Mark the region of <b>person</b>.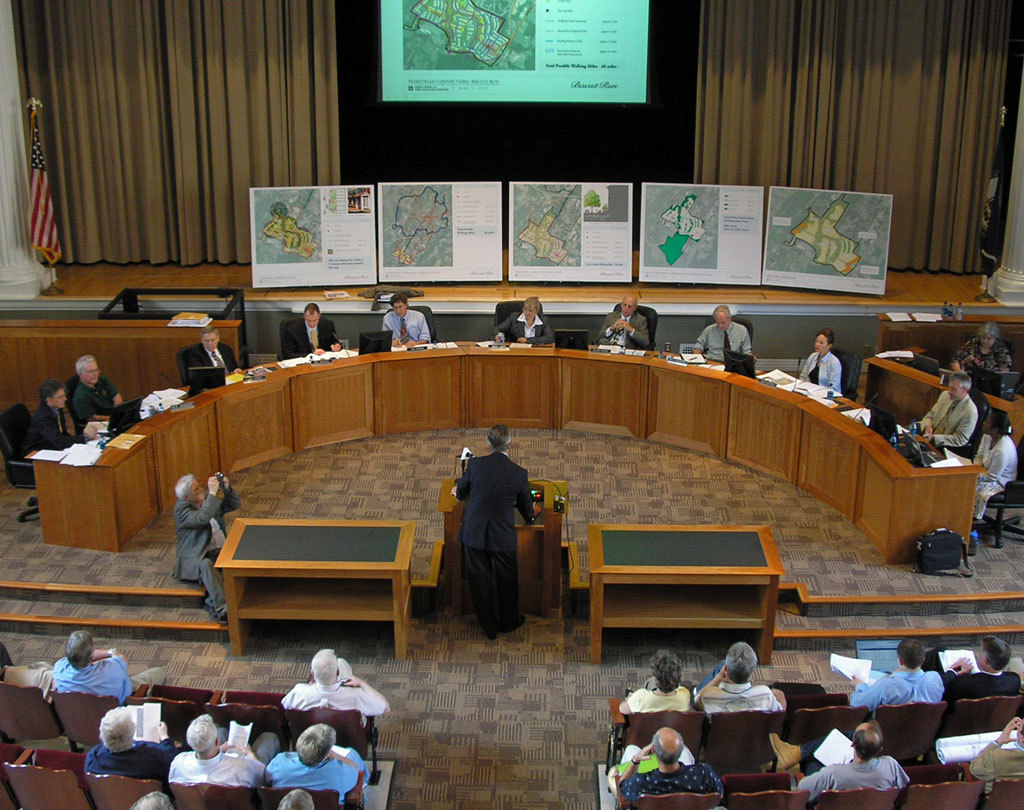
Region: region(175, 466, 244, 623).
